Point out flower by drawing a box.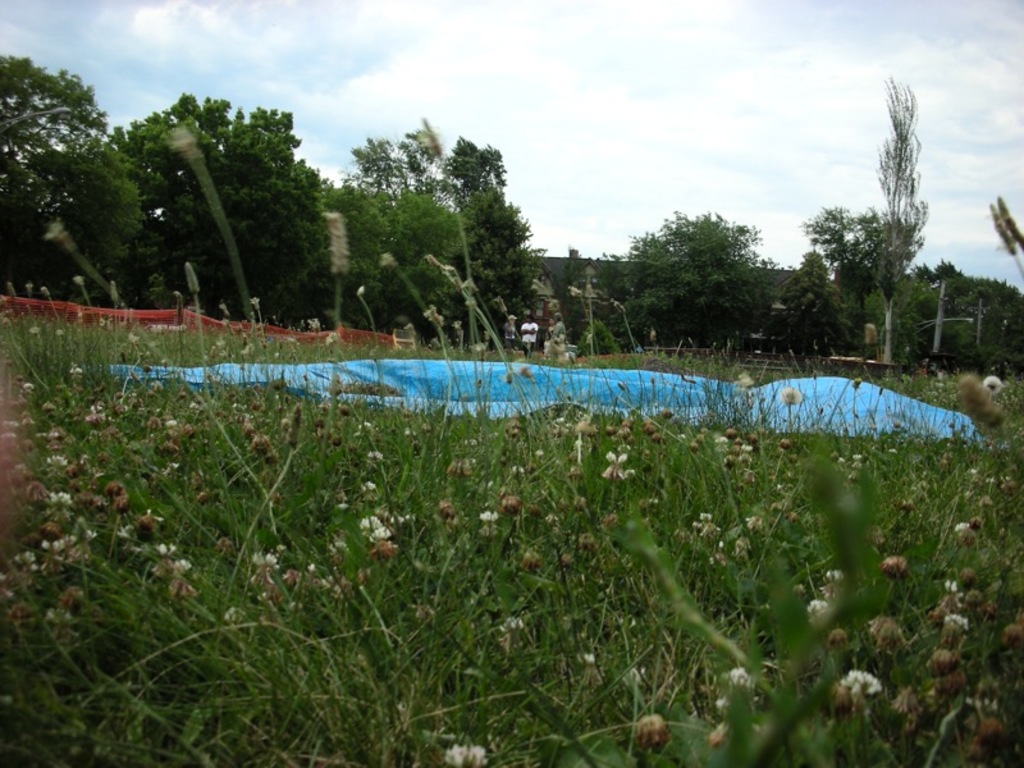
(left=965, top=685, right=1005, bottom=712).
